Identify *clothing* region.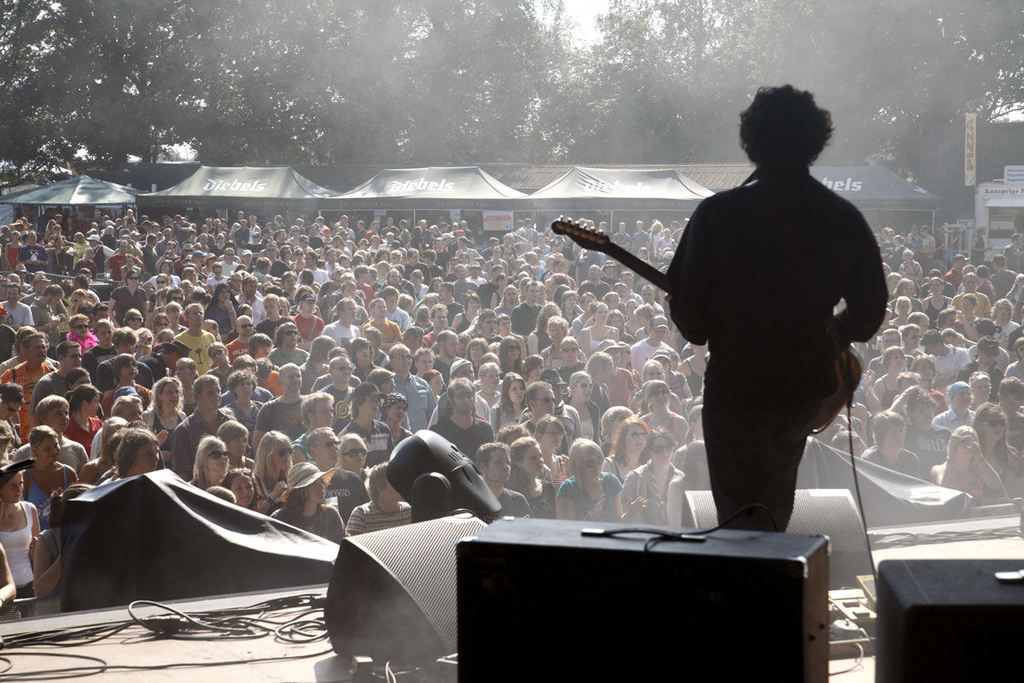
Region: 352 502 406 534.
